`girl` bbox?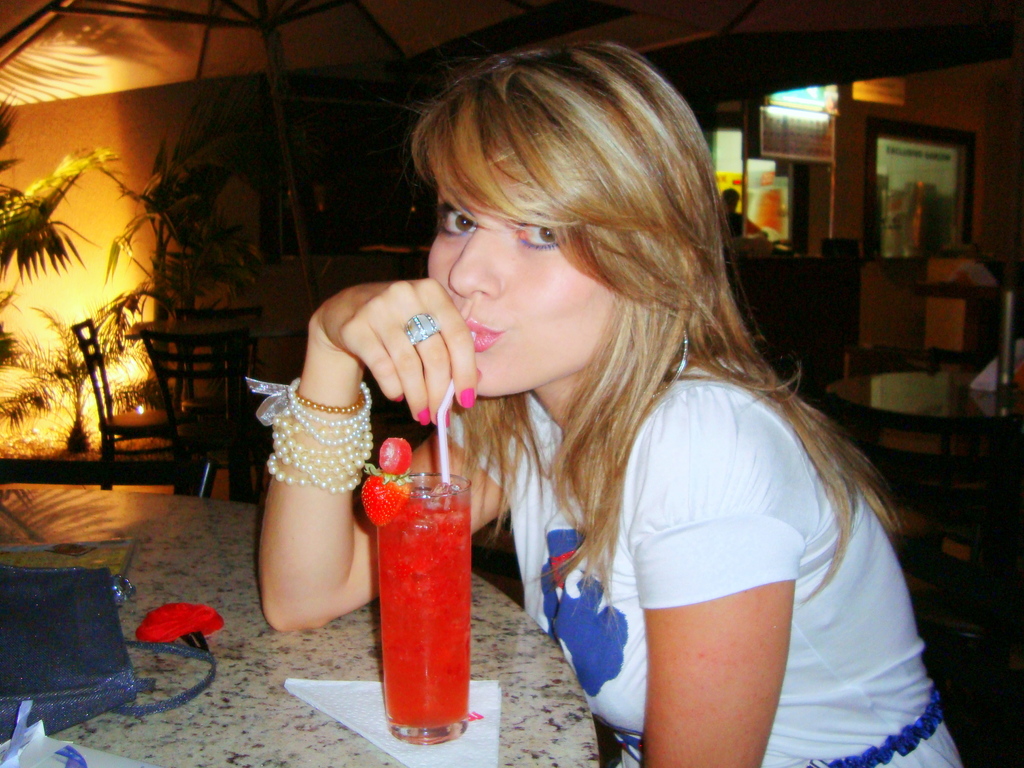
bbox(247, 43, 968, 767)
